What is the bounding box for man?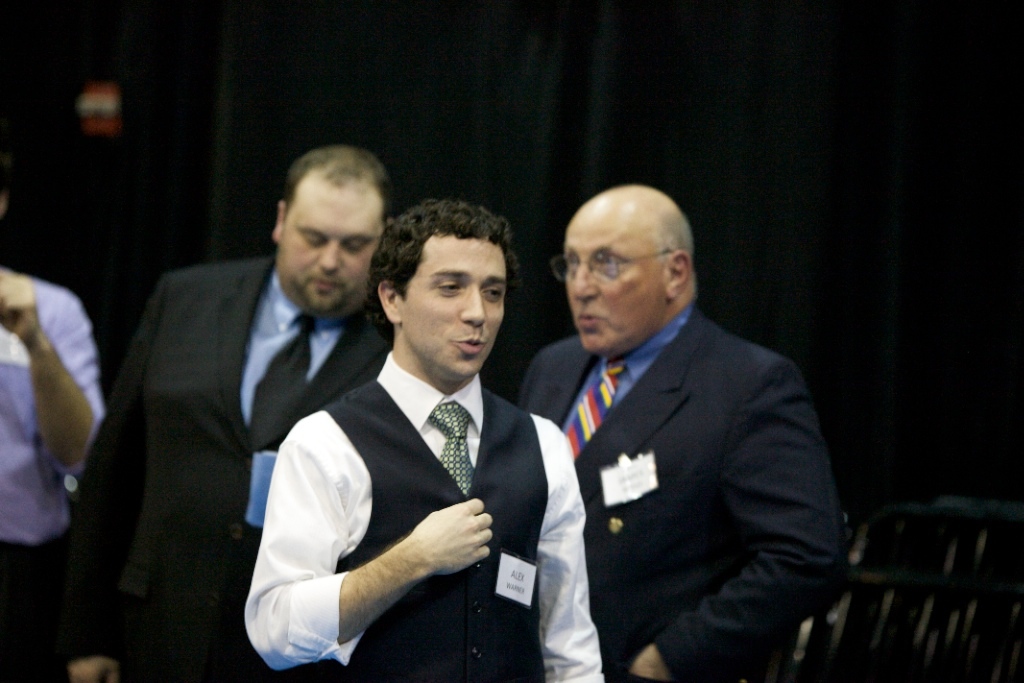
[left=499, top=154, right=825, bottom=682].
